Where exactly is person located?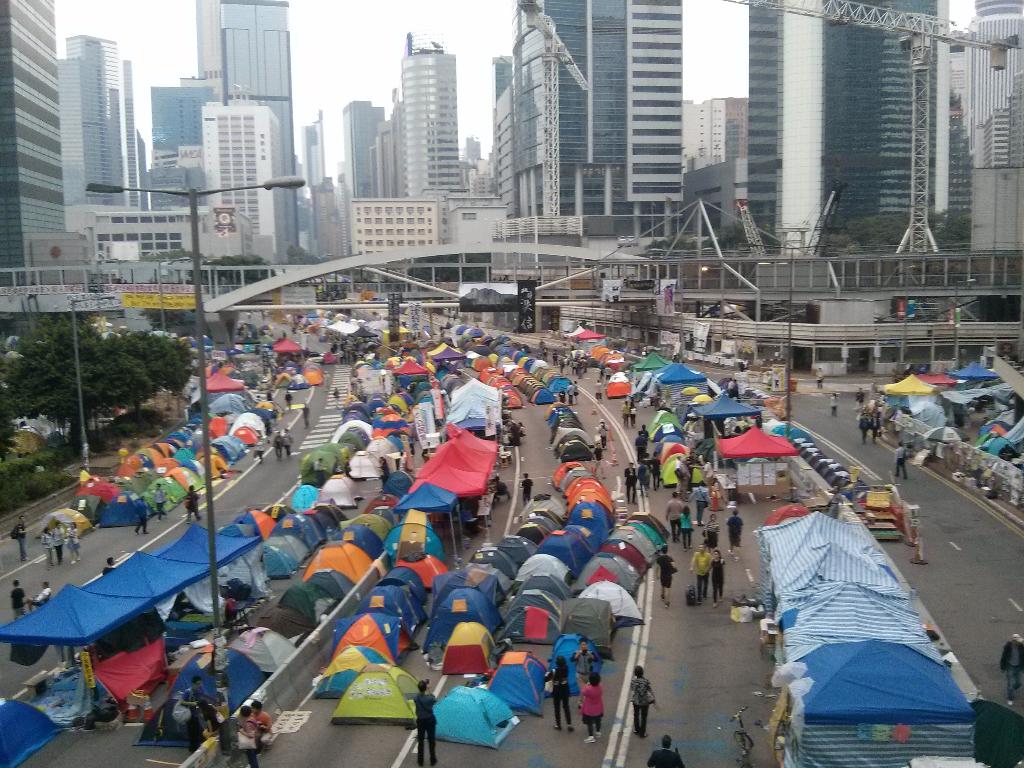
Its bounding box is [5,515,48,547].
